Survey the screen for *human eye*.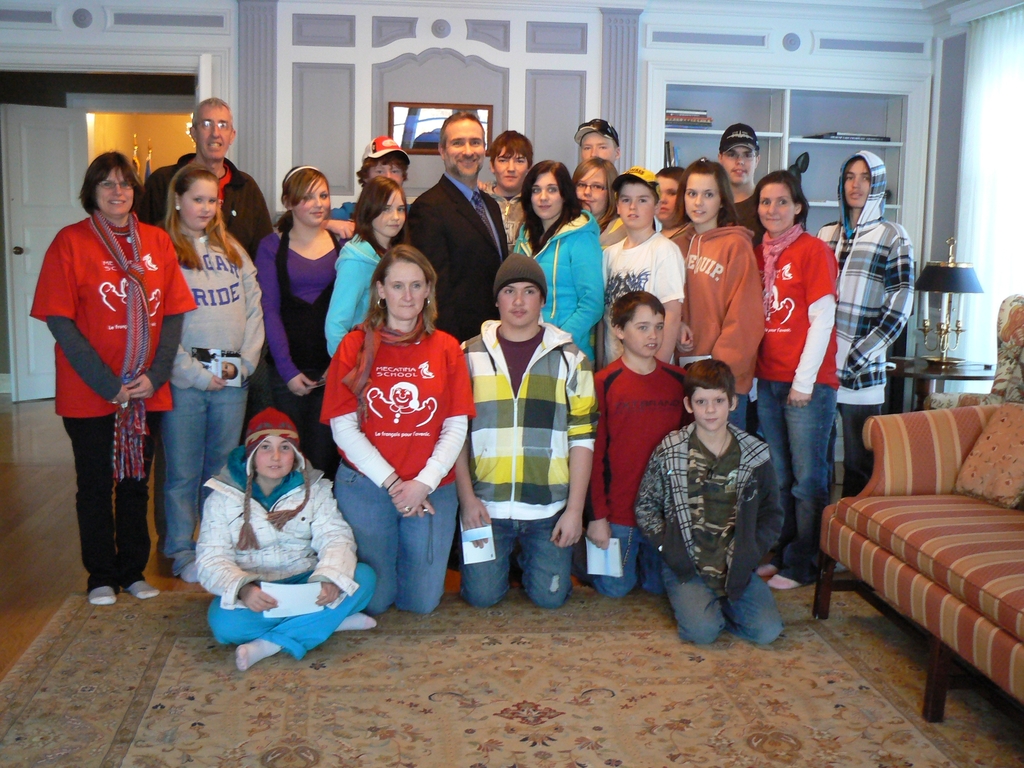
Survey found: crop(543, 185, 558, 195).
